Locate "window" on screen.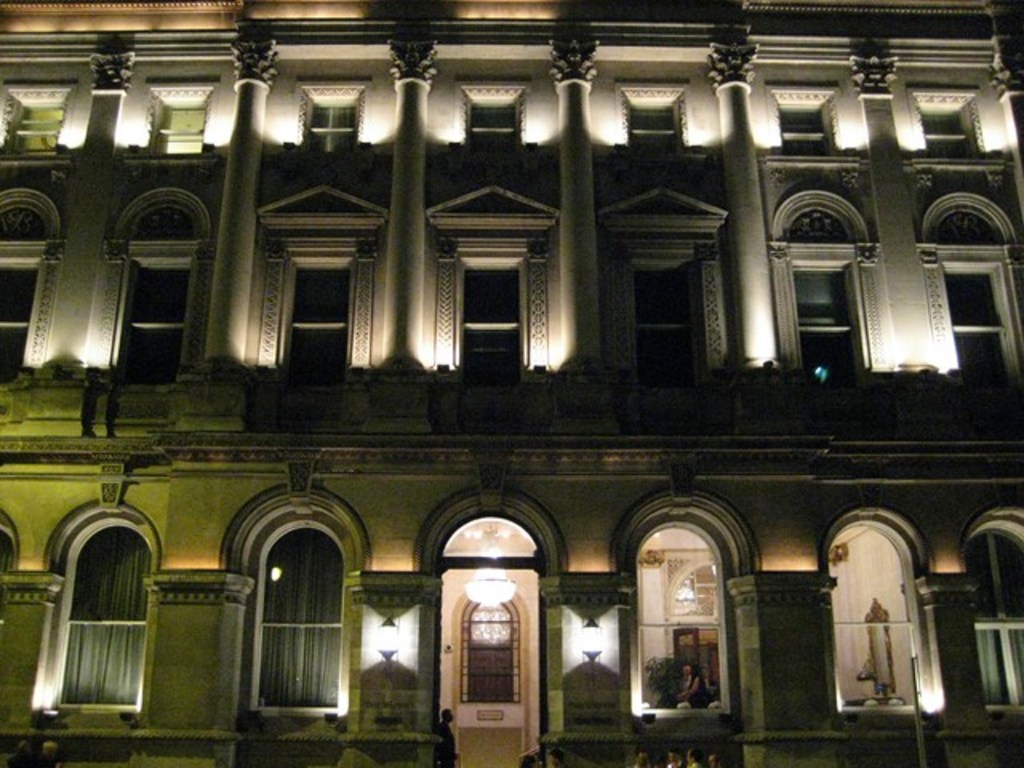
On screen at Rect(118, 266, 198, 371).
